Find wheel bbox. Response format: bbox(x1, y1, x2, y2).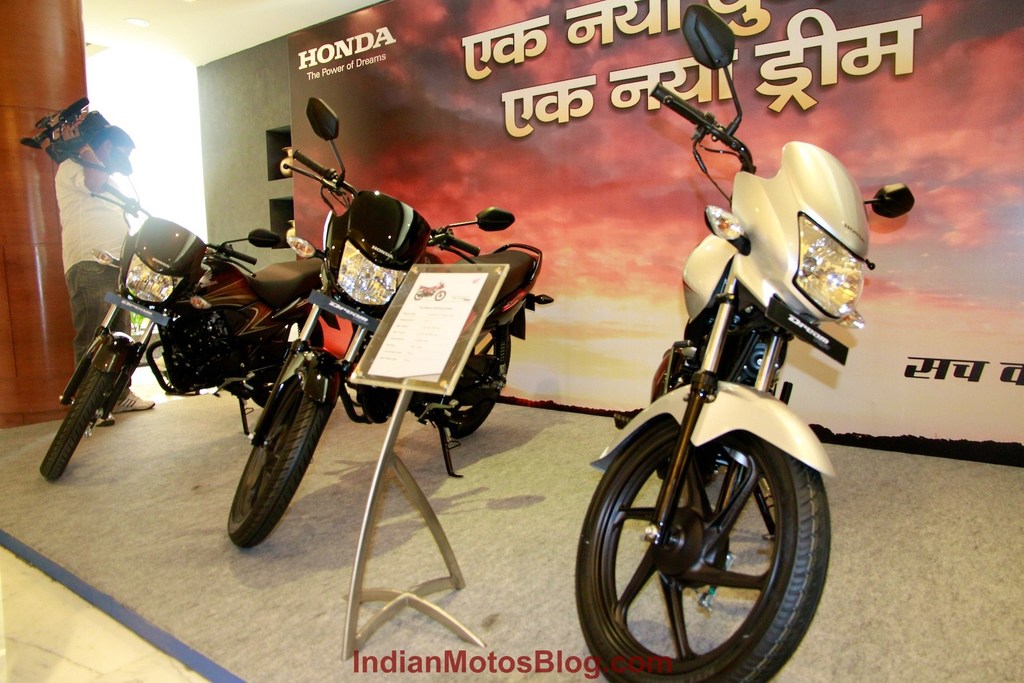
bbox(36, 331, 143, 485).
